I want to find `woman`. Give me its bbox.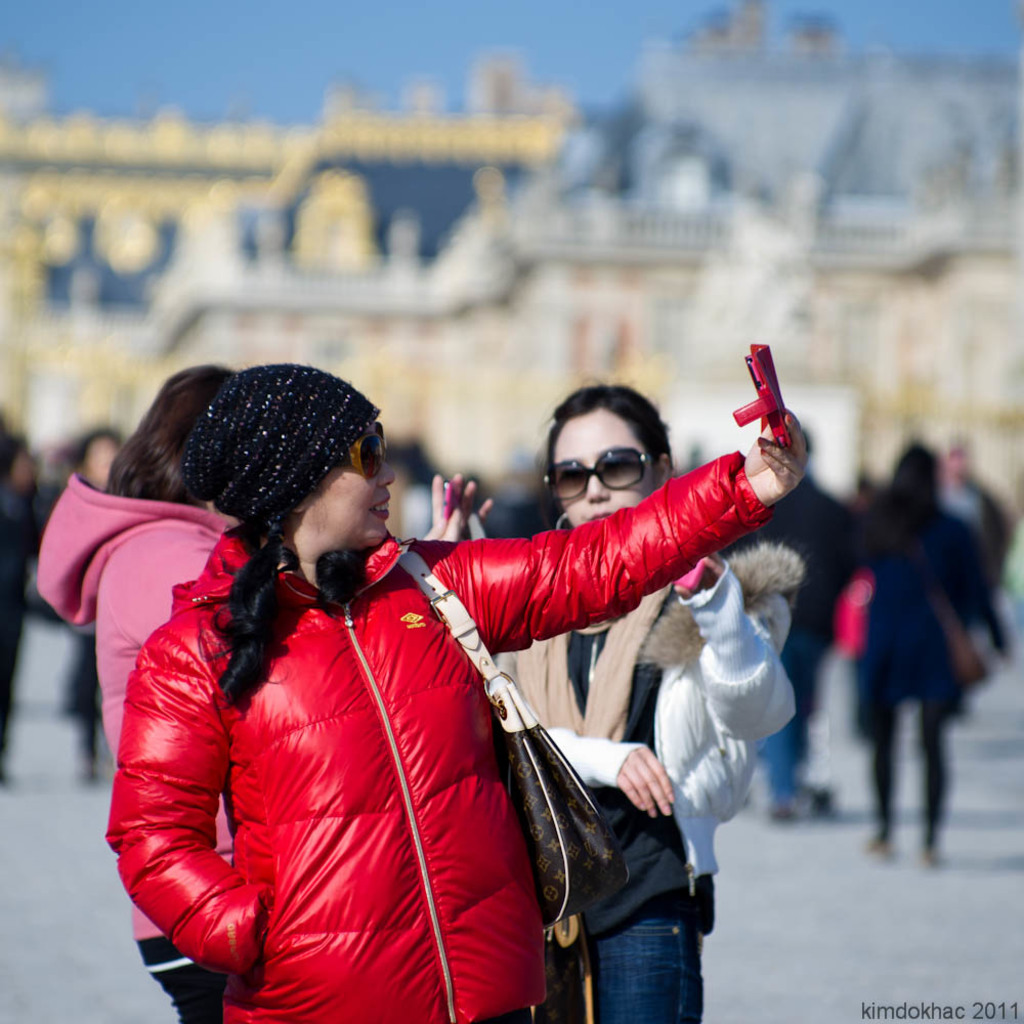
{"left": 29, "top": 367, "right": 494, "bottom": 1023}.
